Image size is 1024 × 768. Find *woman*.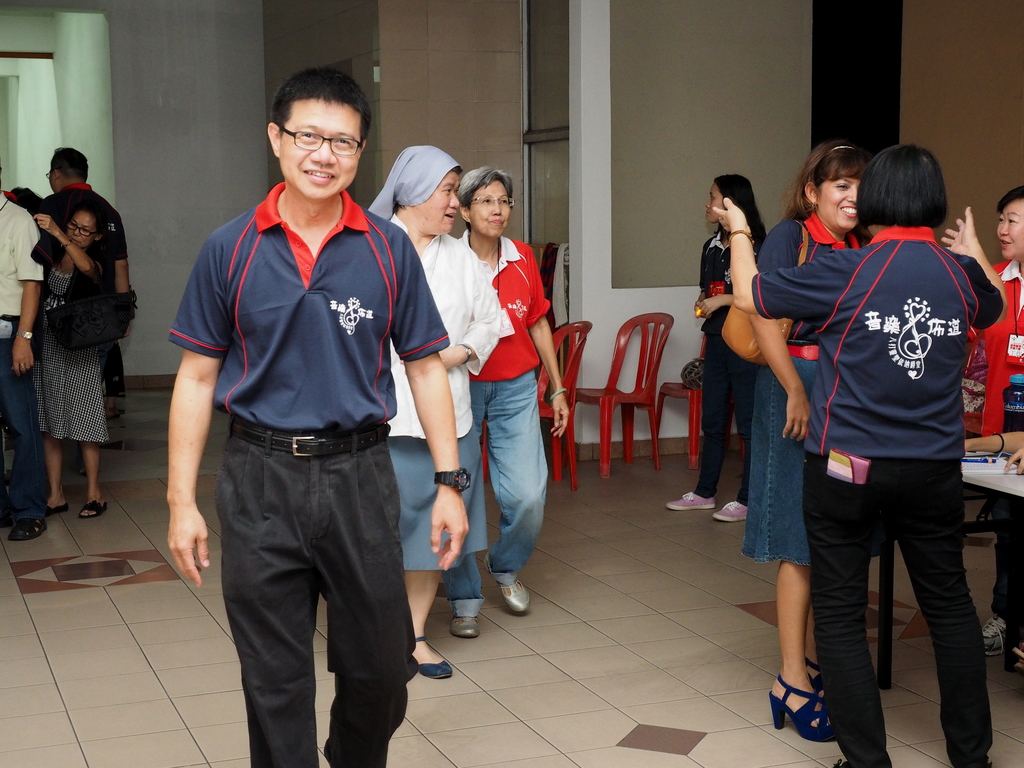
x1=738, y1=135, x2=878, y2=738.
